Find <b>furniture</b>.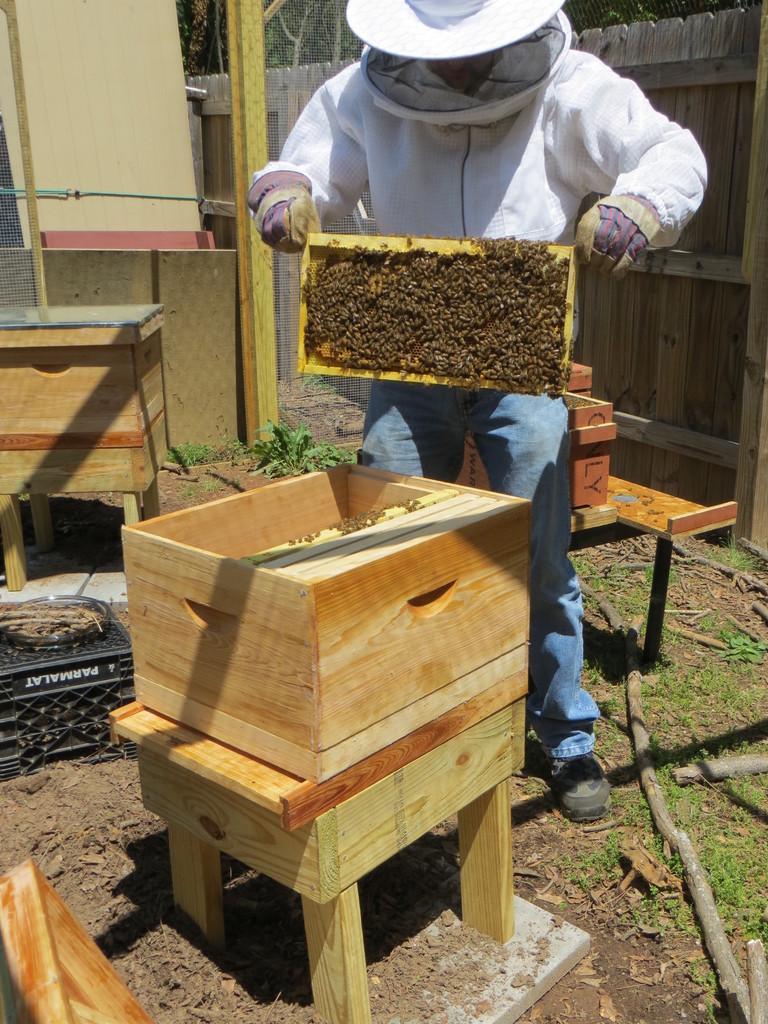
(0,299,165,588).
